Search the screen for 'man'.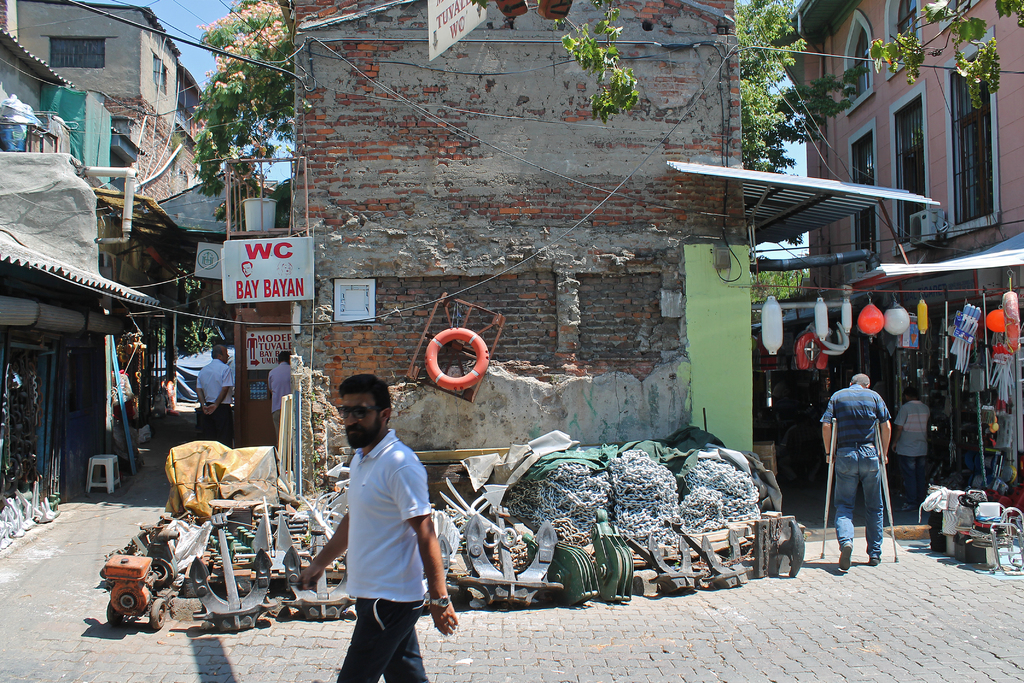
Found at left=198, top=343, right=235, bottom=442.
